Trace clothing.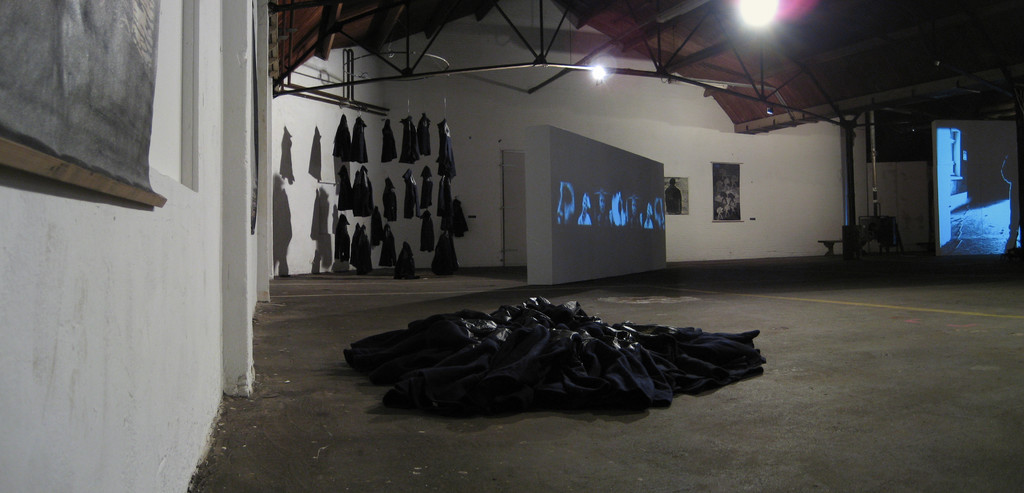
Traced to 428 230 456 275.
